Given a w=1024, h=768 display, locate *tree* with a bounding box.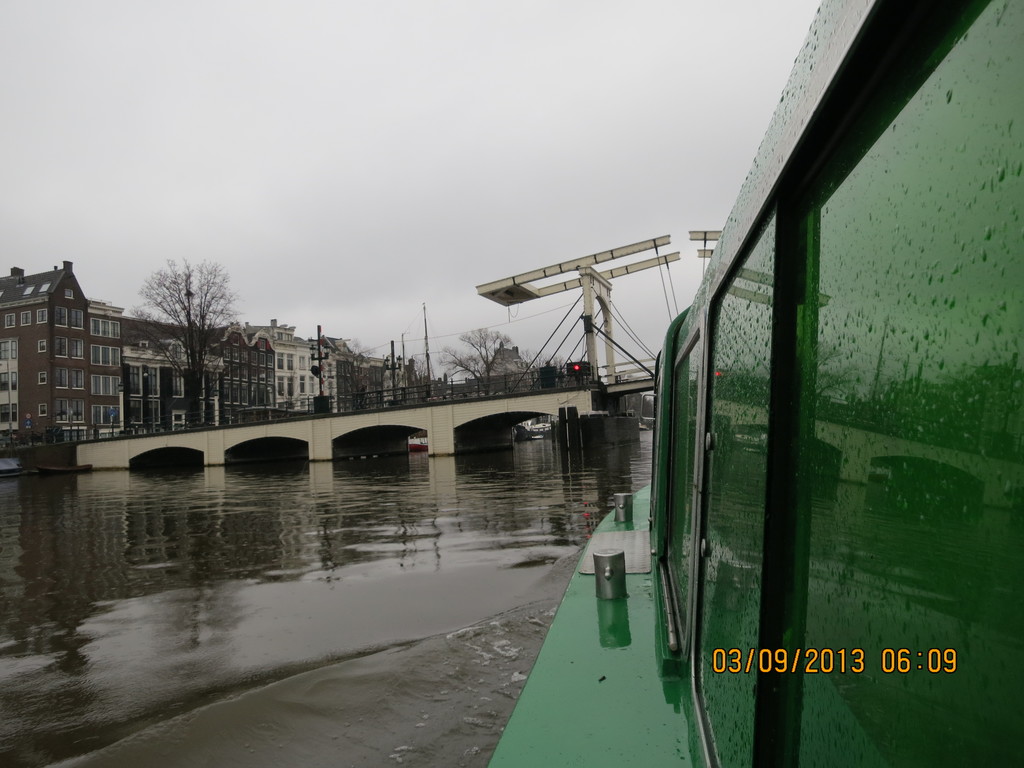
Located: {"left": 123, "top": 257, "right": 252, "bottom": 426}.
